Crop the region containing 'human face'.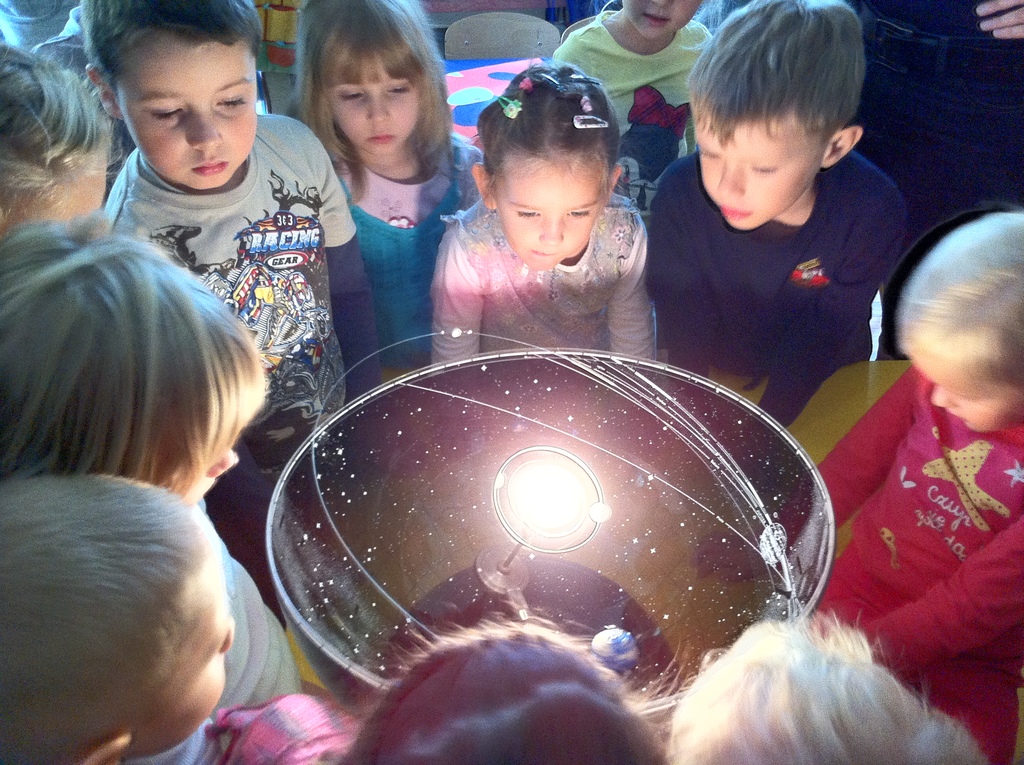
Crop region: box(900, 334, 1022, 434).
